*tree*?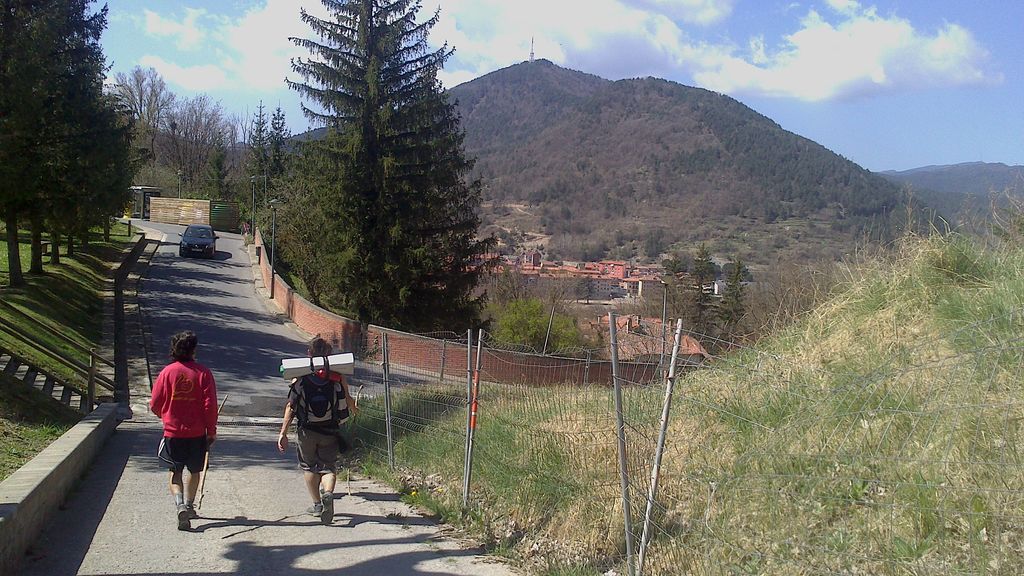
BBox(671, 256, 714, 331)
